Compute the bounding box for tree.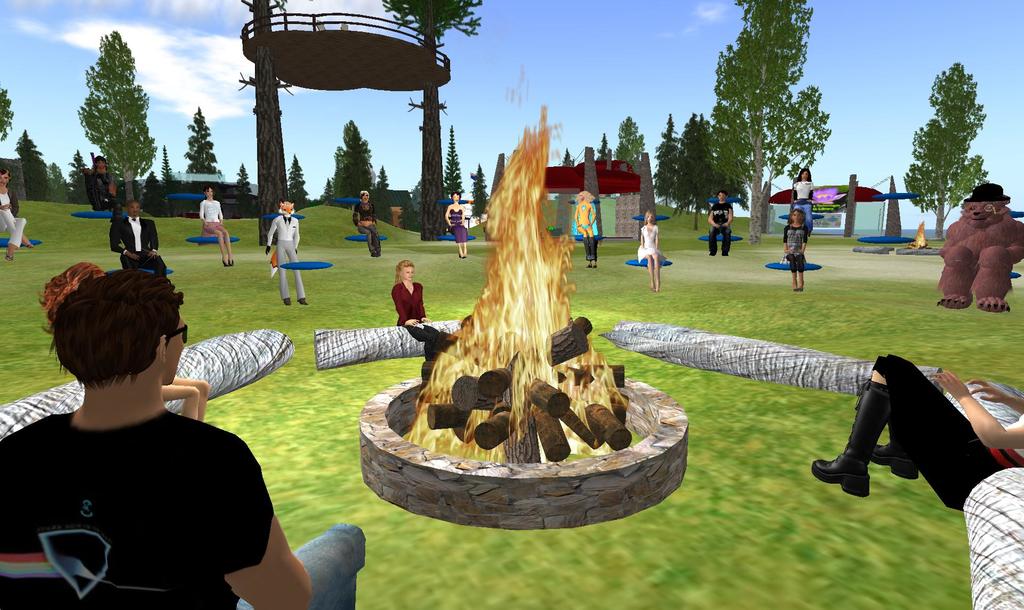
<bbox>378, 163, 391, 222</bbox>.
